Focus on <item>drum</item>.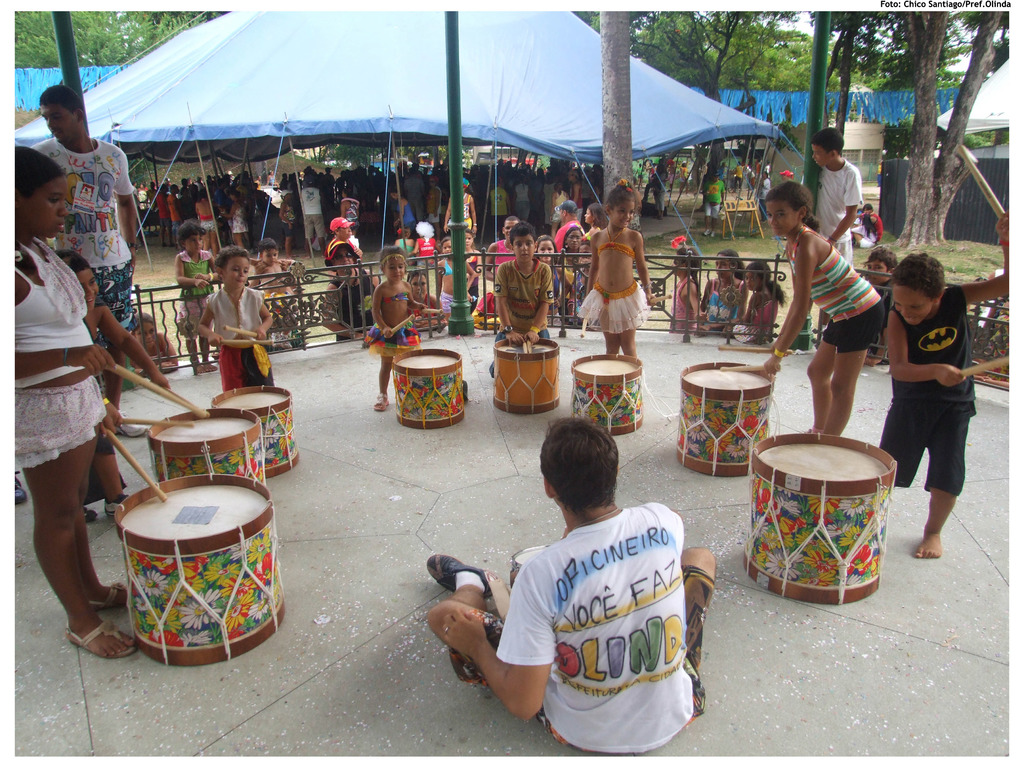
Focused at select_region(491, 337, 561, 415).
